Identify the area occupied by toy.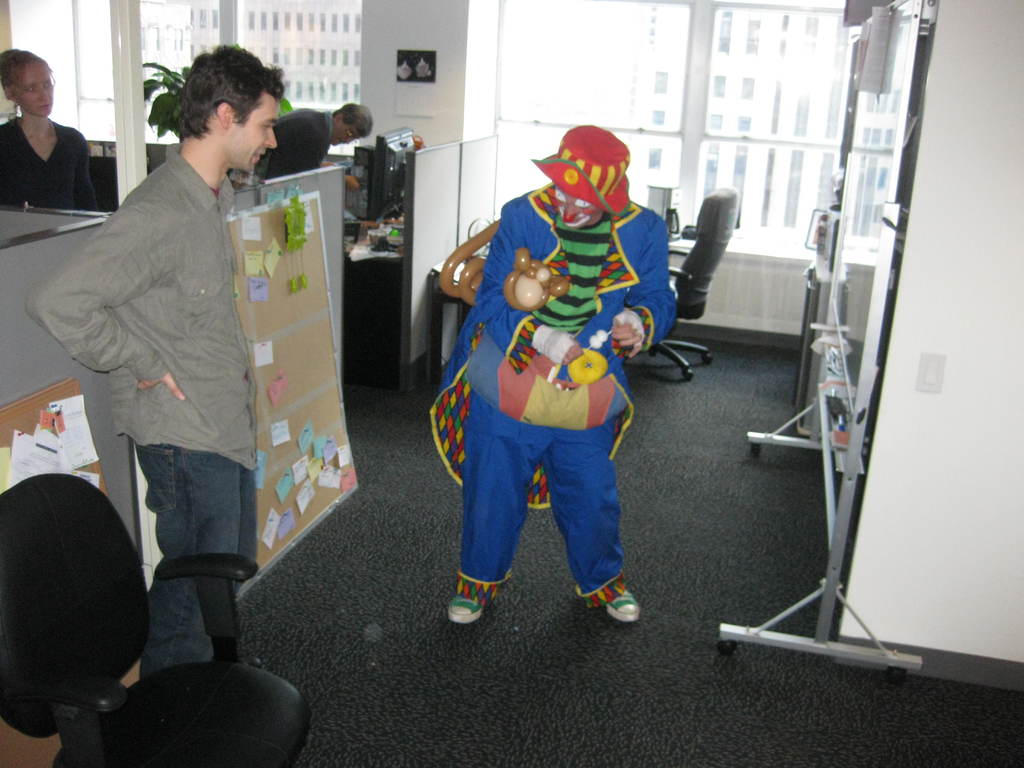
Area: locate(565, 349, 609, 386).
